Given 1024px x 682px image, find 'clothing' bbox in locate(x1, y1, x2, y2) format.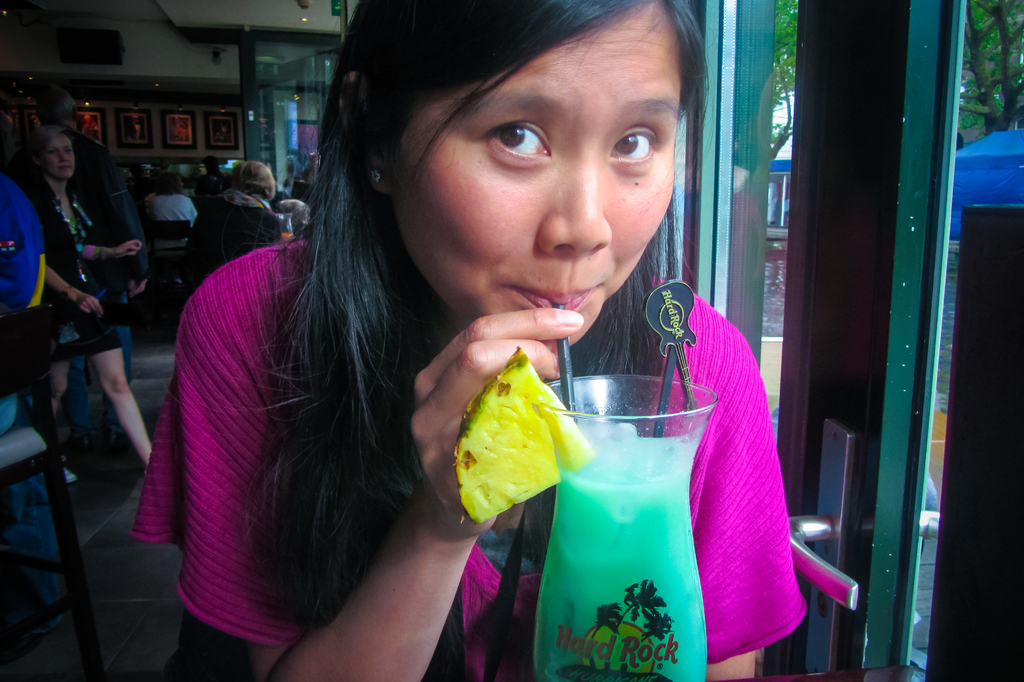
locate(0, 173, 45, 448).
